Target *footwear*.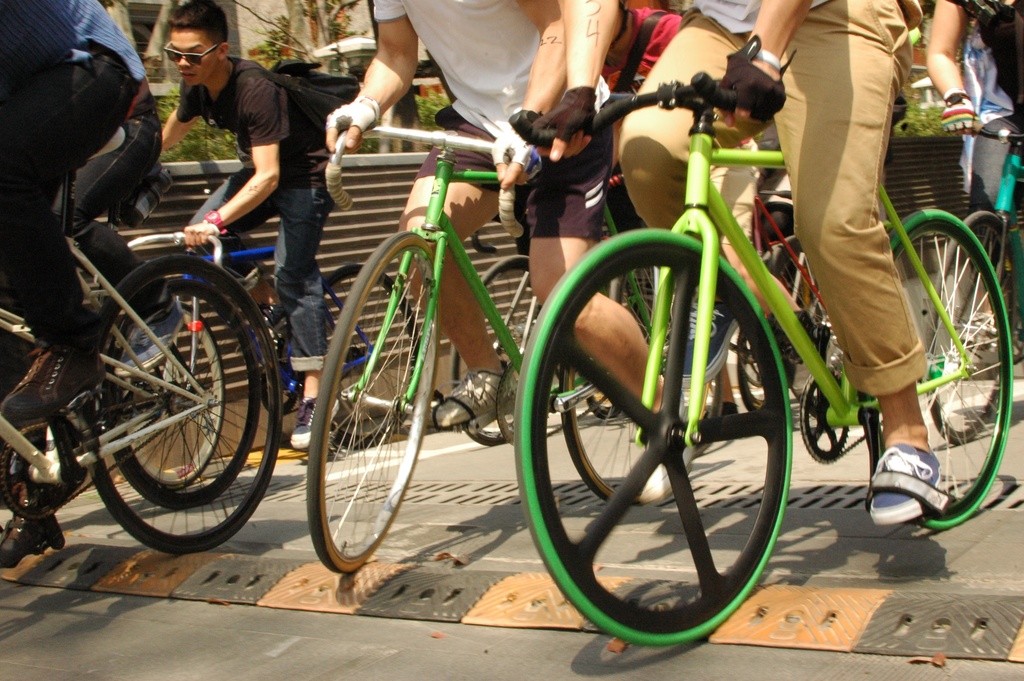
Target region: (0, 347, 110, 420).
